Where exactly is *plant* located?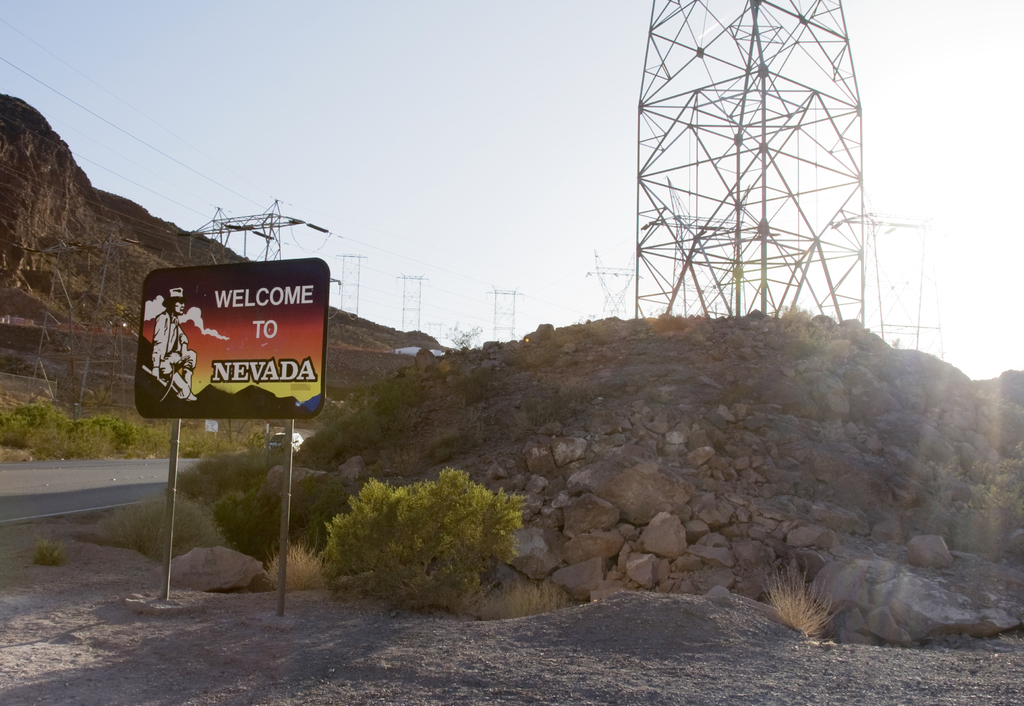
Its bounding box is [left=759, top=559, right=840, bottom=643].
